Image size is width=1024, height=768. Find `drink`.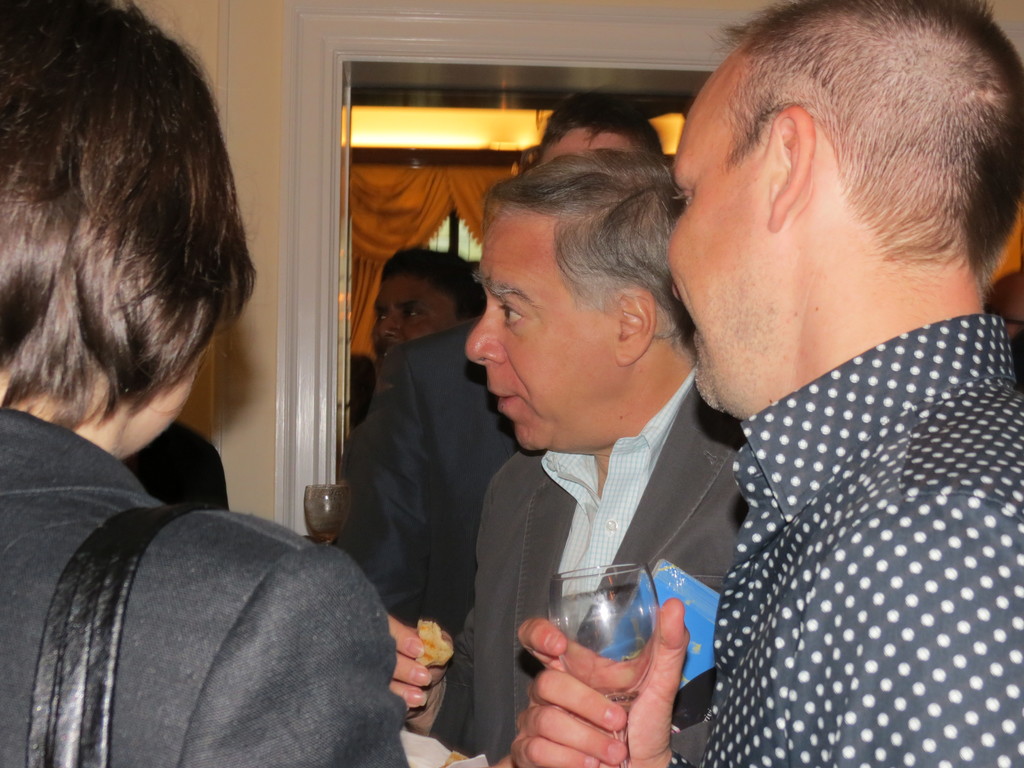
select_region(557, 559, 718, 735).
